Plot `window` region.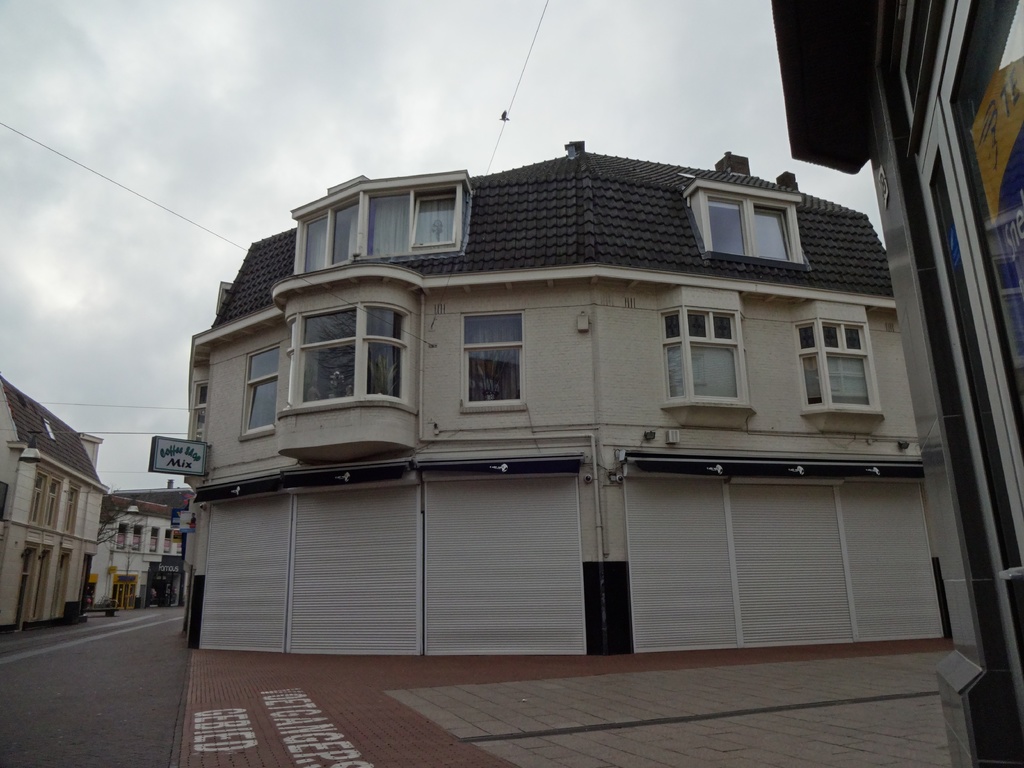
Plotted at (left=794, top=305, right=881, bottom=416).
